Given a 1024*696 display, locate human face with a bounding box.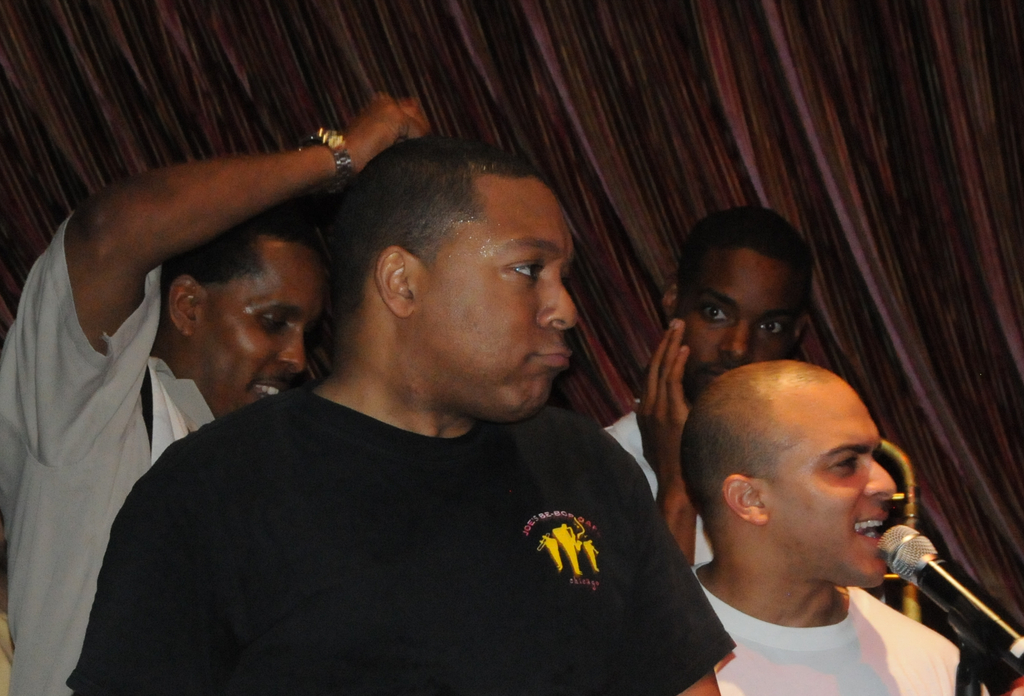
Located: [760,383,896,584].
